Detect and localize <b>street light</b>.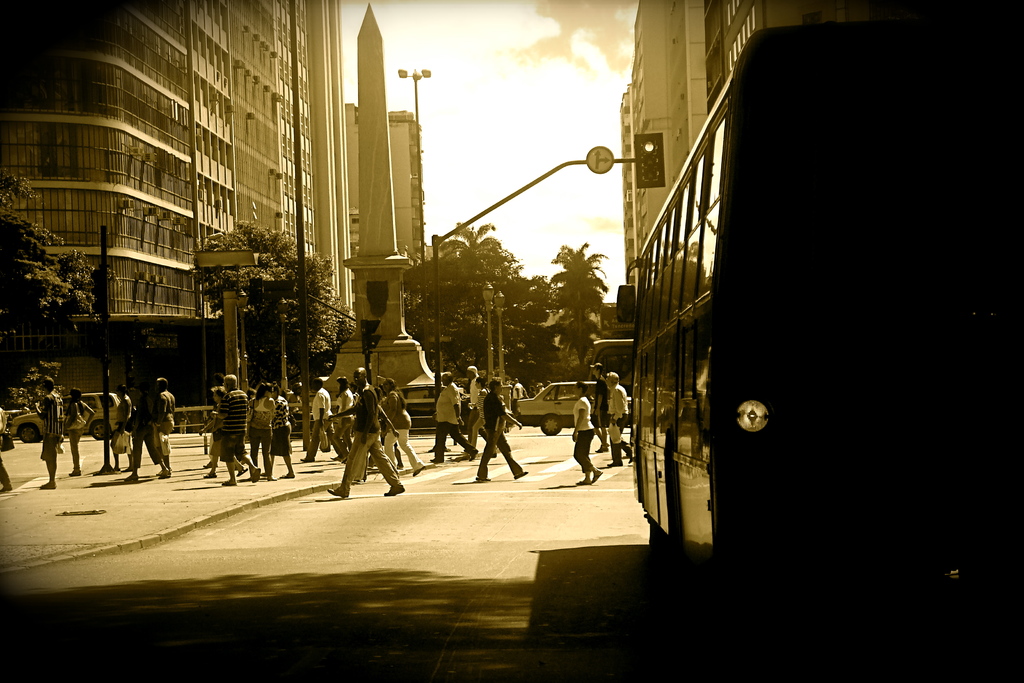
Localized at pyautogui.locateOnScreen(275, 296, 292, 390).
